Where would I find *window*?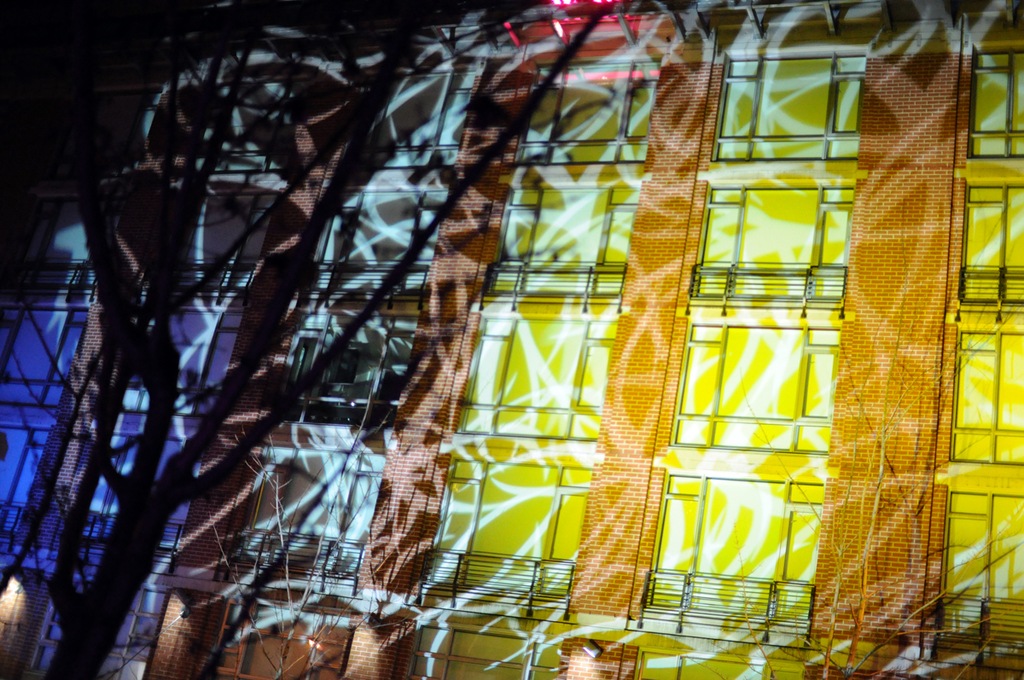
At (left=634, top=648, right=809, bottom=679).
